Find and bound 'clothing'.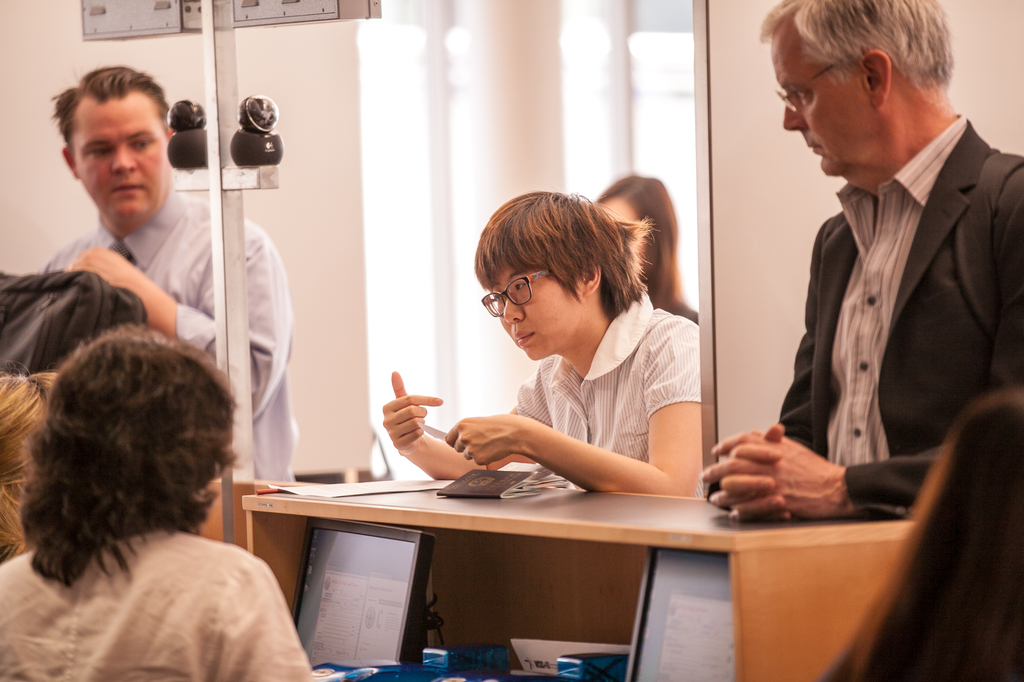
Bound: bbox(699, 109, 1023, 516).
